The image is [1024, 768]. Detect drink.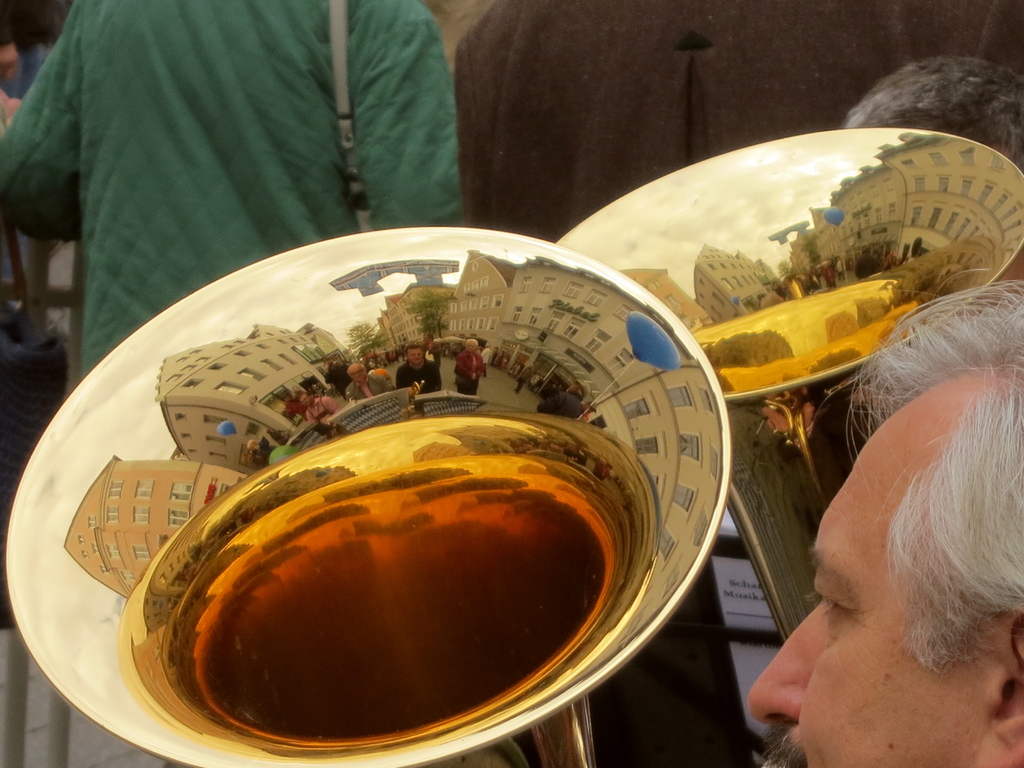
Detection: Rect(113, 421, 660, 746).
